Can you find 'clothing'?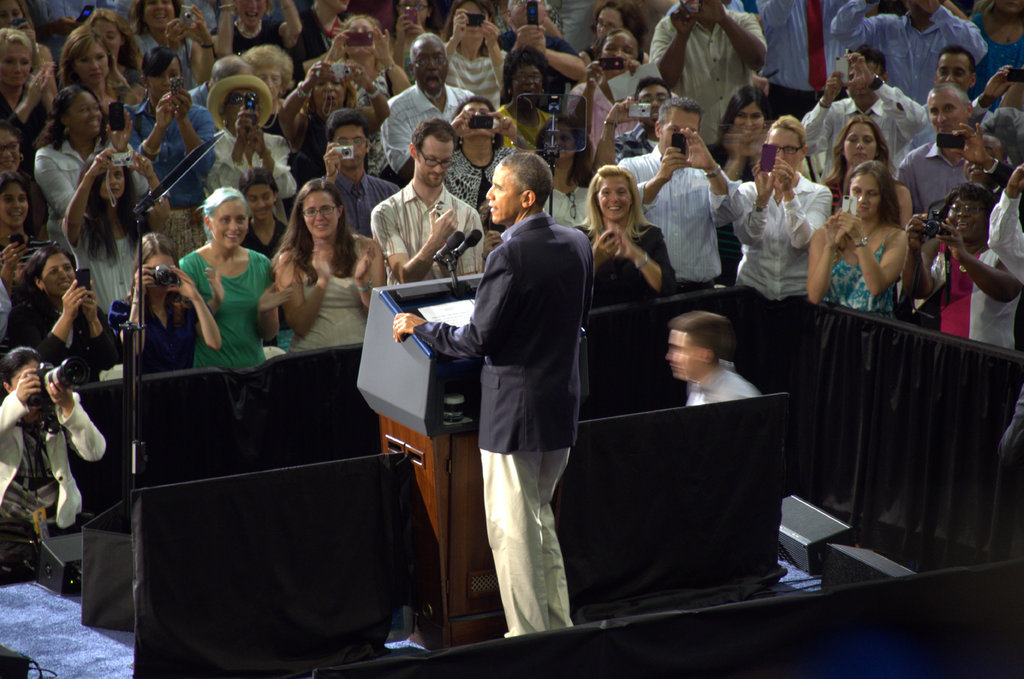
Yes, bounding box: bbox=[807, 156, 867, 220].
